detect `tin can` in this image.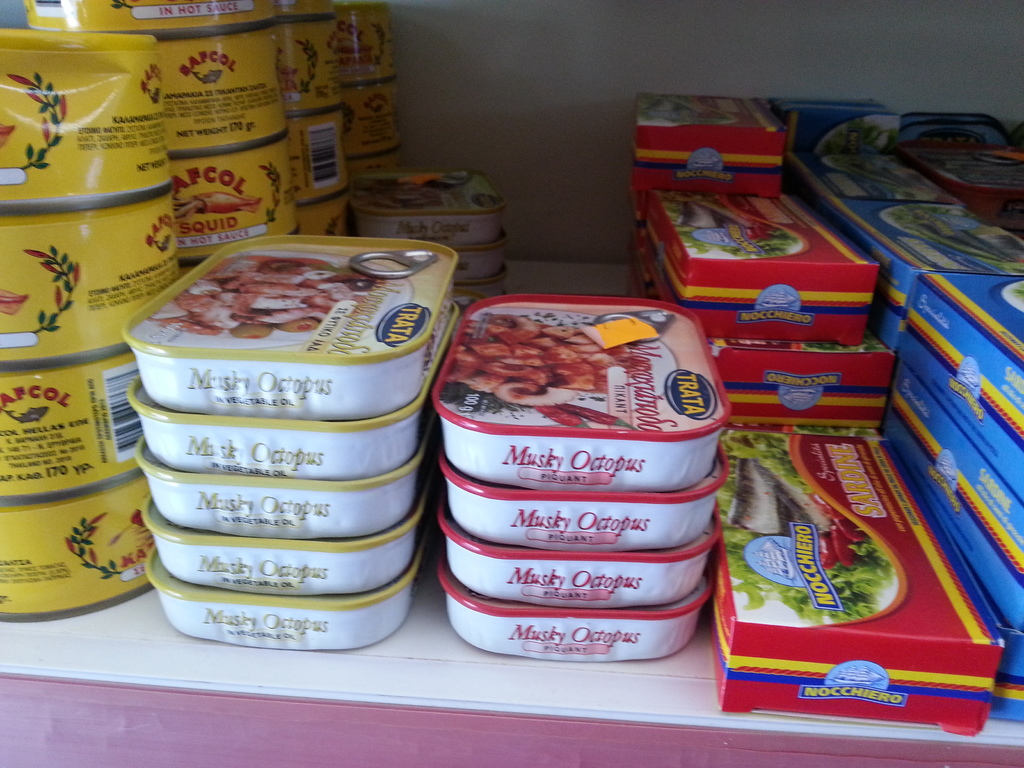
Detection: left=283, top=0, right=346, bottom=241.
